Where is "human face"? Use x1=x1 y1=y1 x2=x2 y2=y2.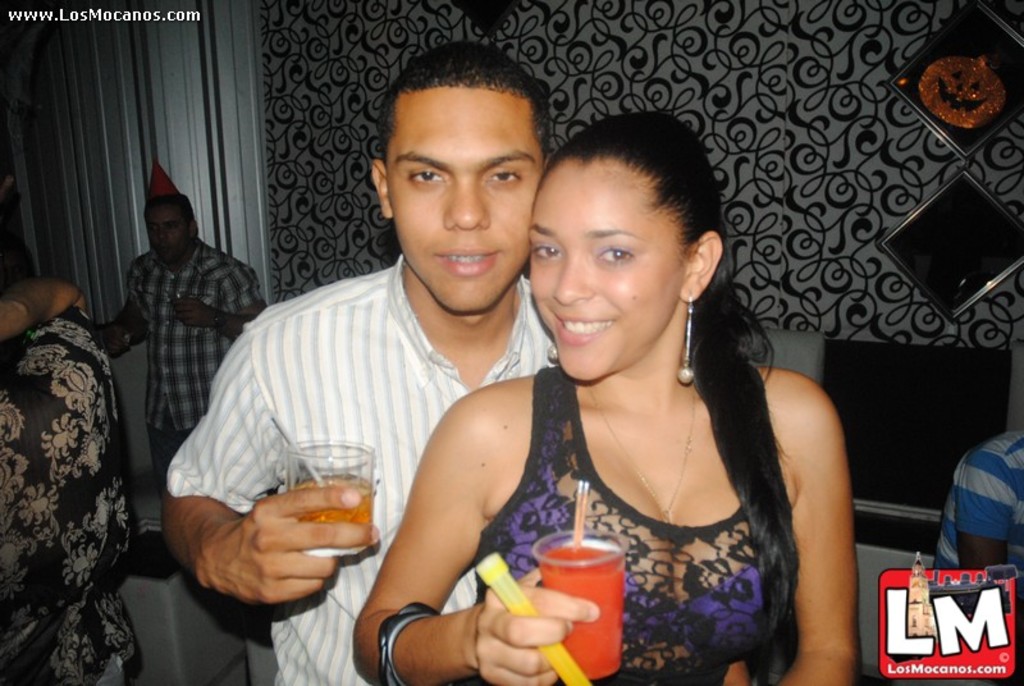
x1=392 y1=86 x2=532 y2=311.
